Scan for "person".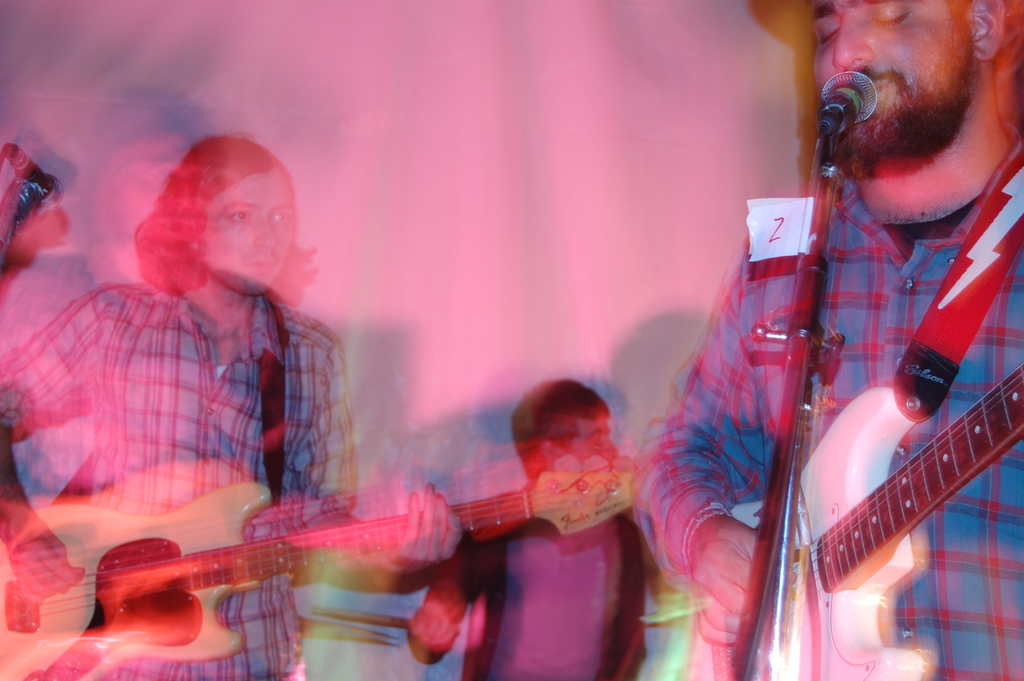
Scan result: [x1=392, y1=379, x2=646, y2=680].
